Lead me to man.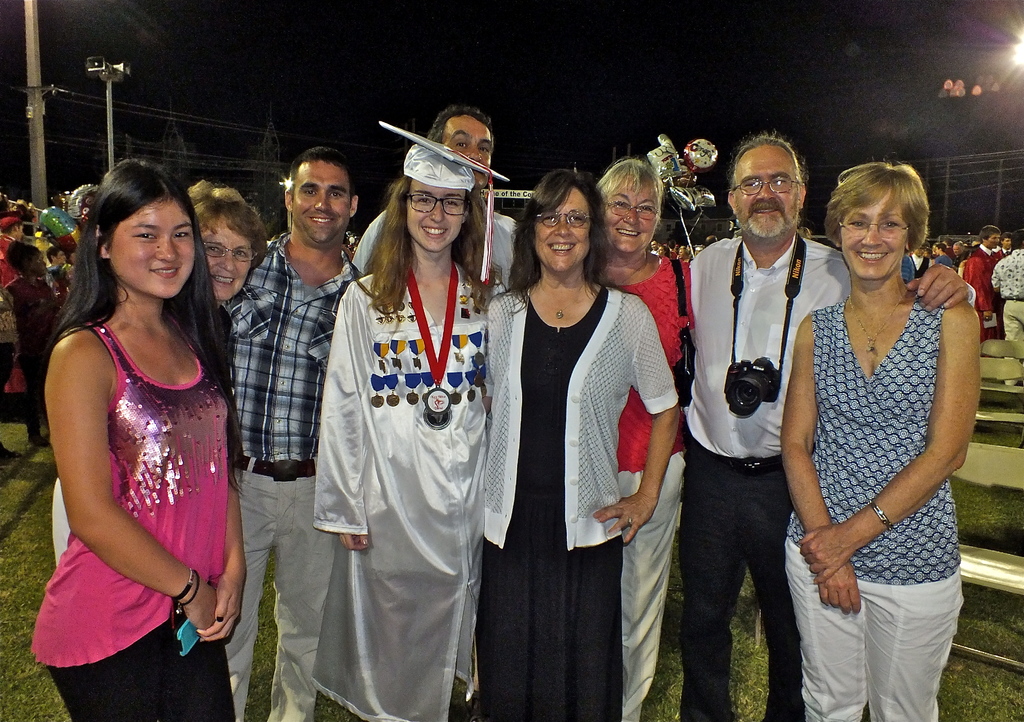
Lead to Rect(989, 231, 1023, 387).
